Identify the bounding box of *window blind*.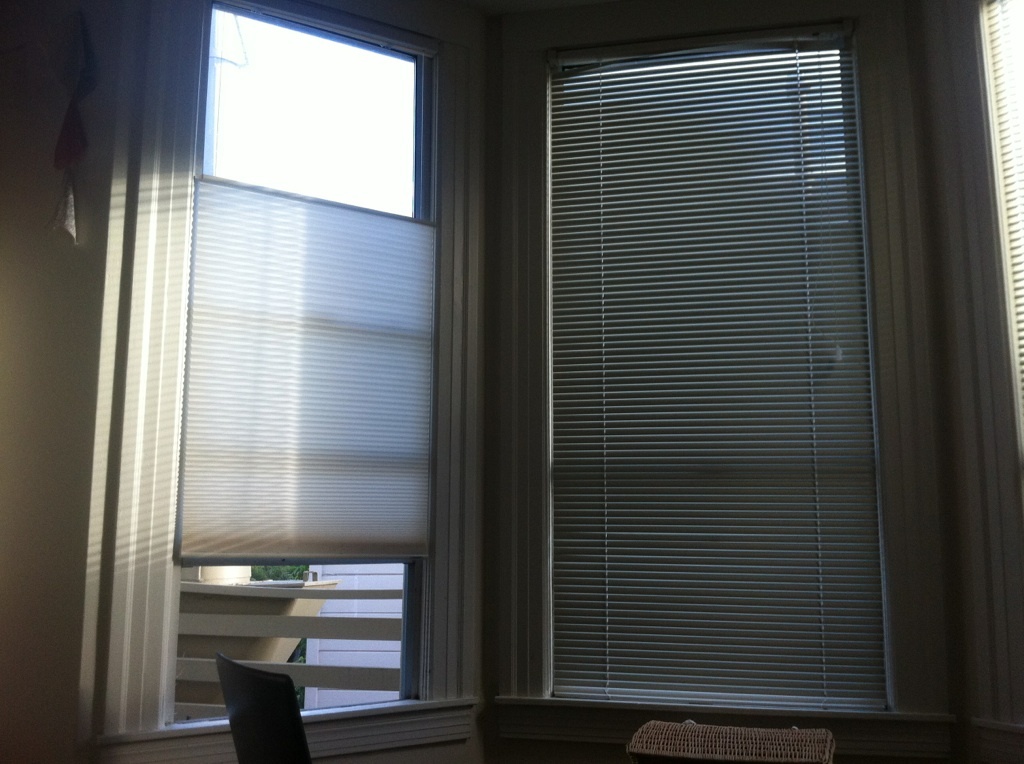
[538,25,897,712].
